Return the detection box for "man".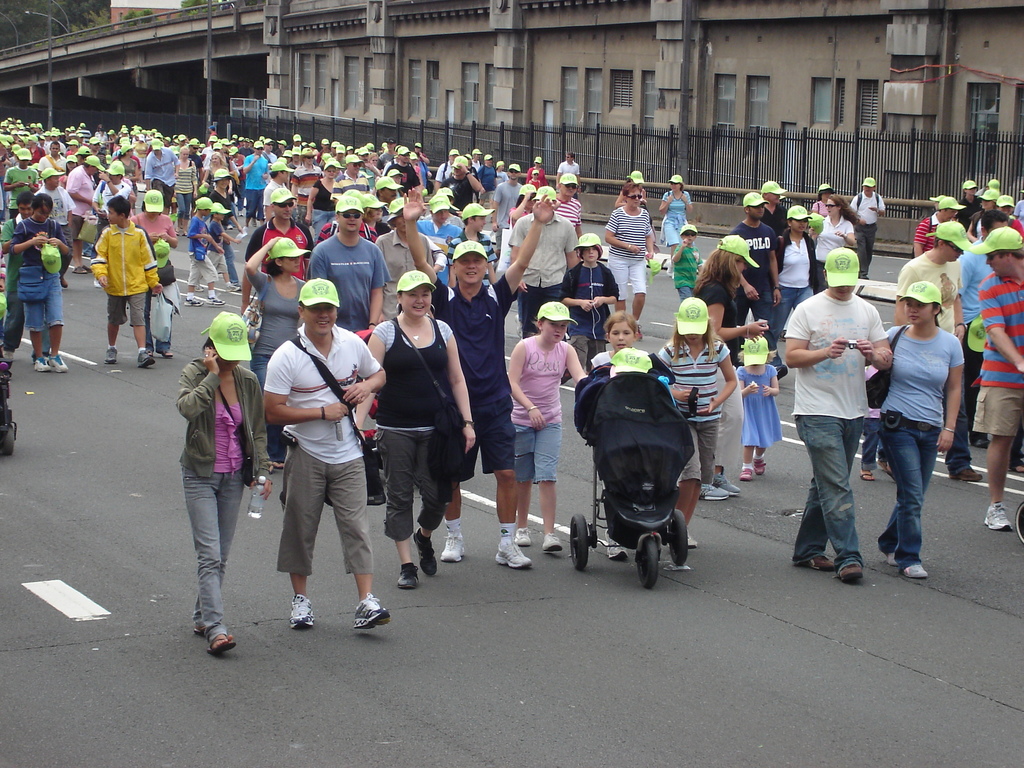
rect(33, 167, 72, 290).
